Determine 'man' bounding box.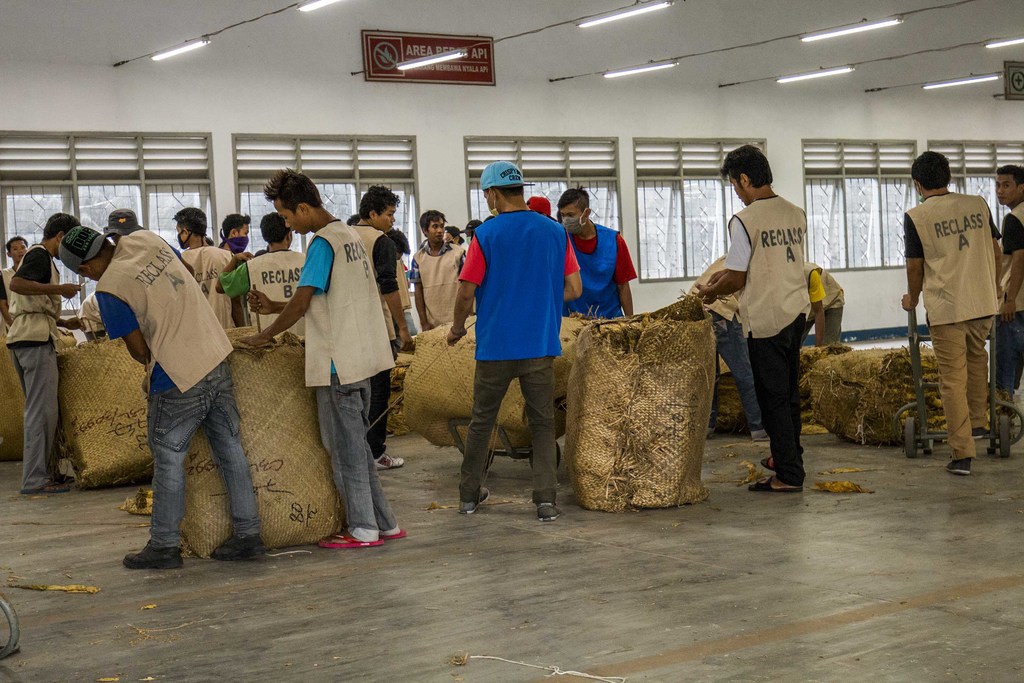
Determined: <box>102,205,195,278</box>.
